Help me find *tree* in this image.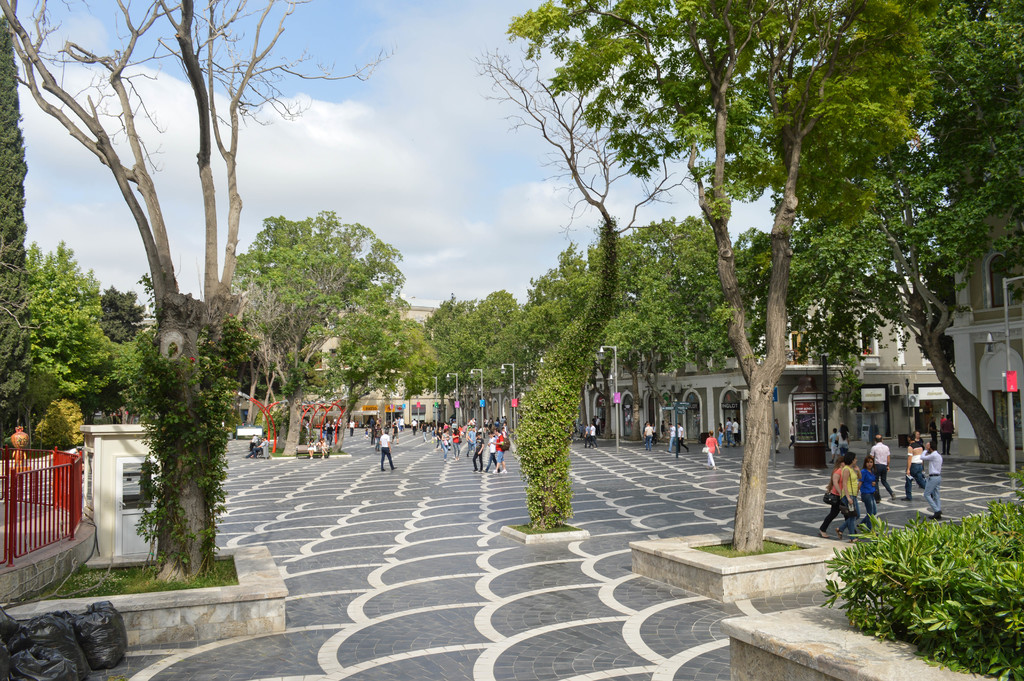
Found it: (227,206,409,468).
